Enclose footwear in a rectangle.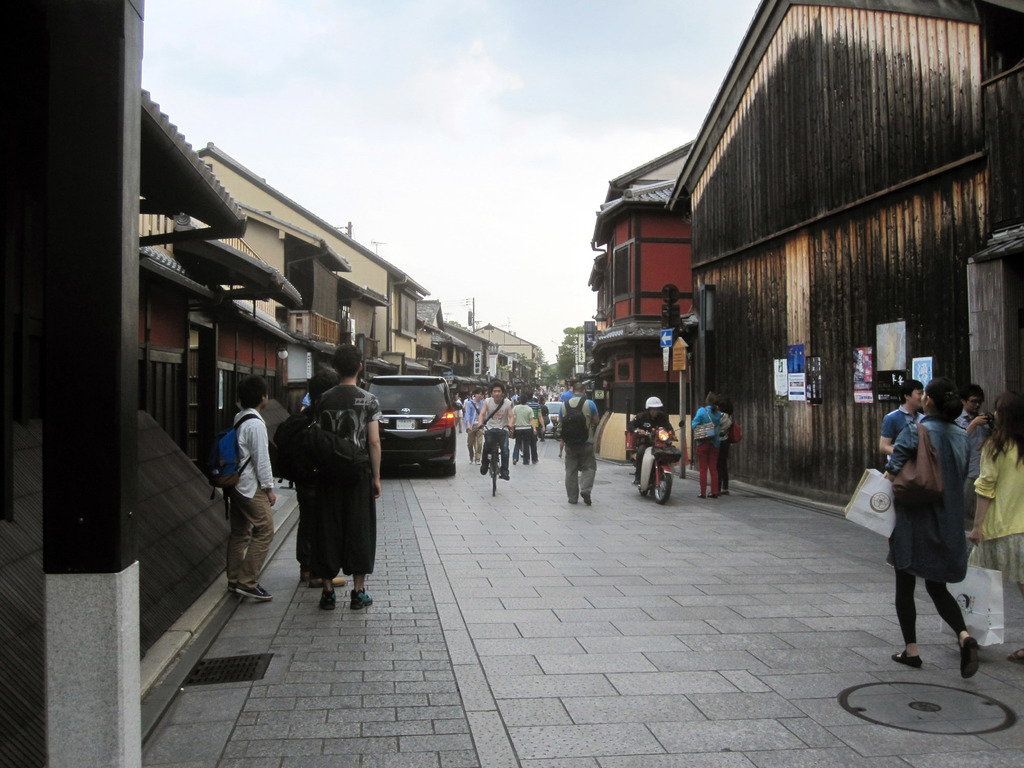
Rect(348, 588, 374, 611).
